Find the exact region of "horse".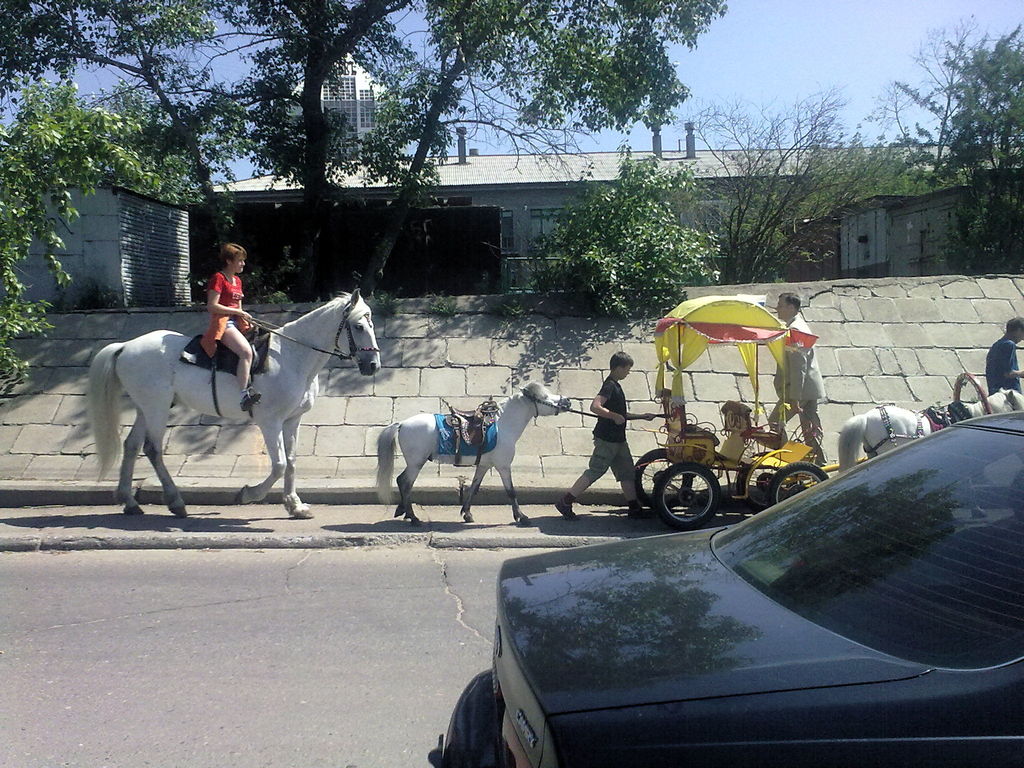
Exact region: [87, 283, 383, 521].
